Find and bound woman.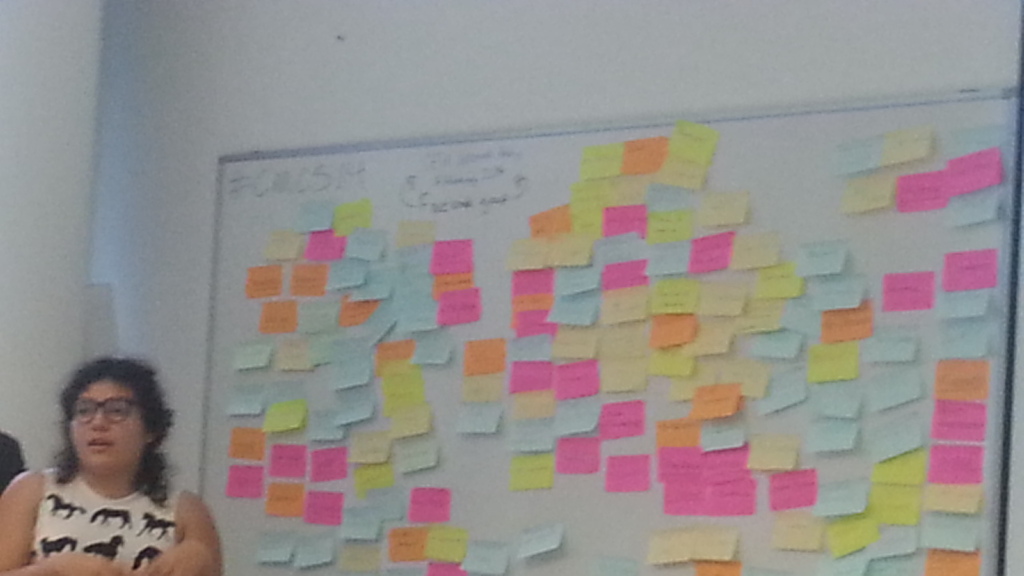
Bound: box=[0, 347, 218, 575].
